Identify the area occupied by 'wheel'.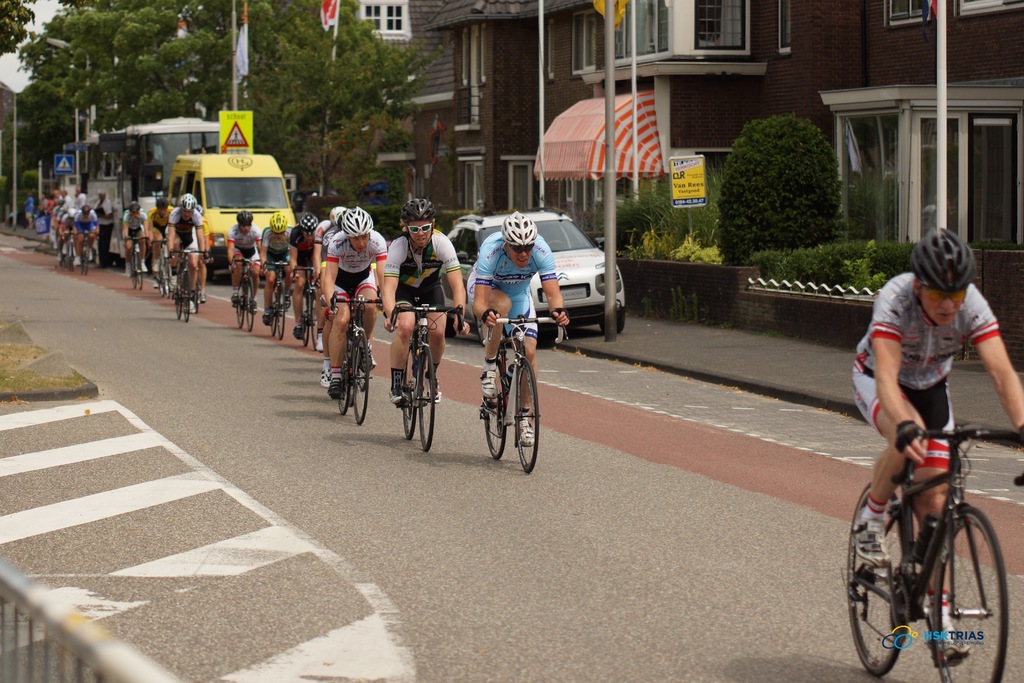
Area: [80, 256, 84, 274].
